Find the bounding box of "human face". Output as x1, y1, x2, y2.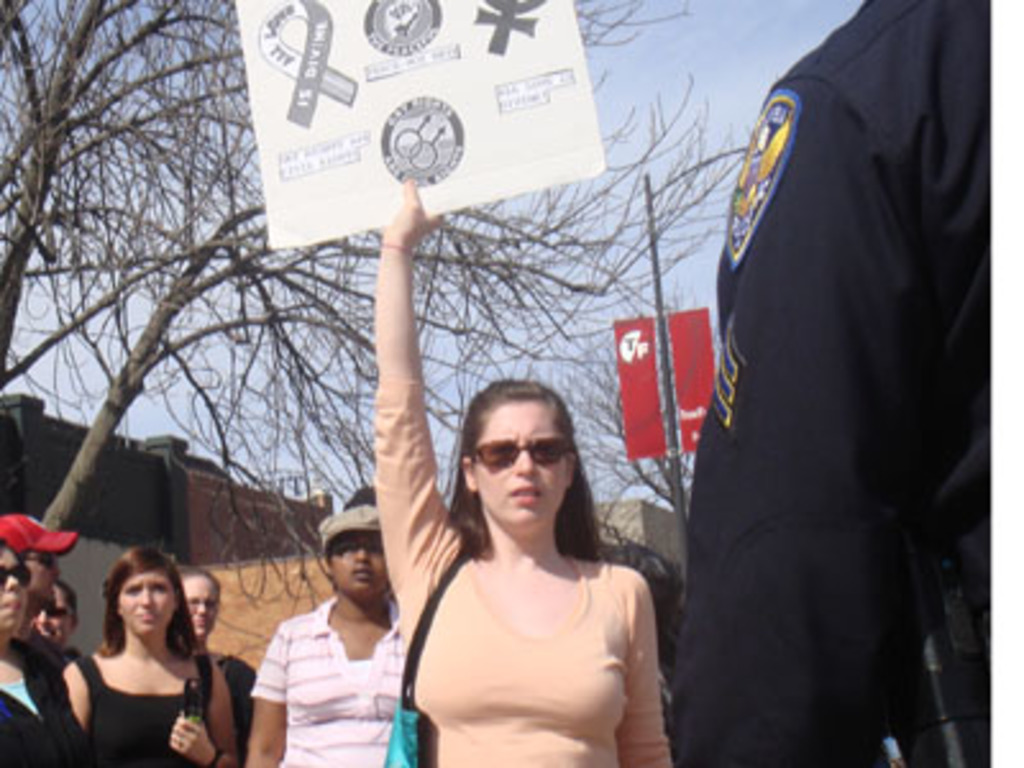
184, 573, 215, 637.
